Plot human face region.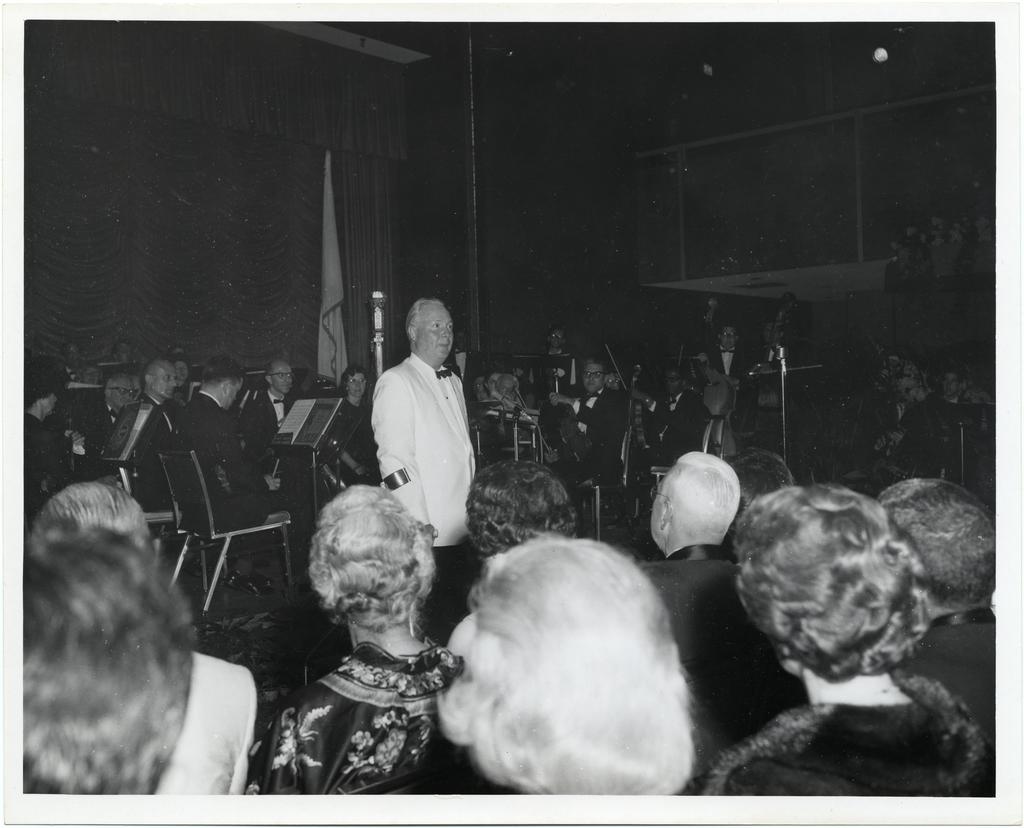
Plotted at region(154, 361, 177, 399).
